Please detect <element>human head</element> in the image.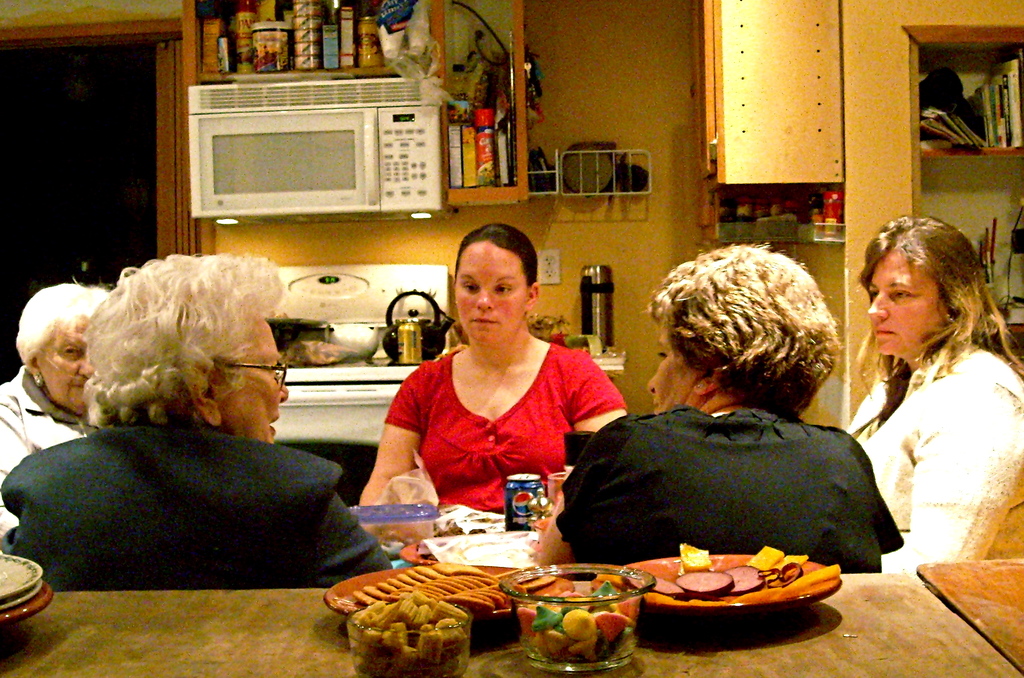
{"left": 79, "top": 257, "right": 295, "bottom": 445}.
